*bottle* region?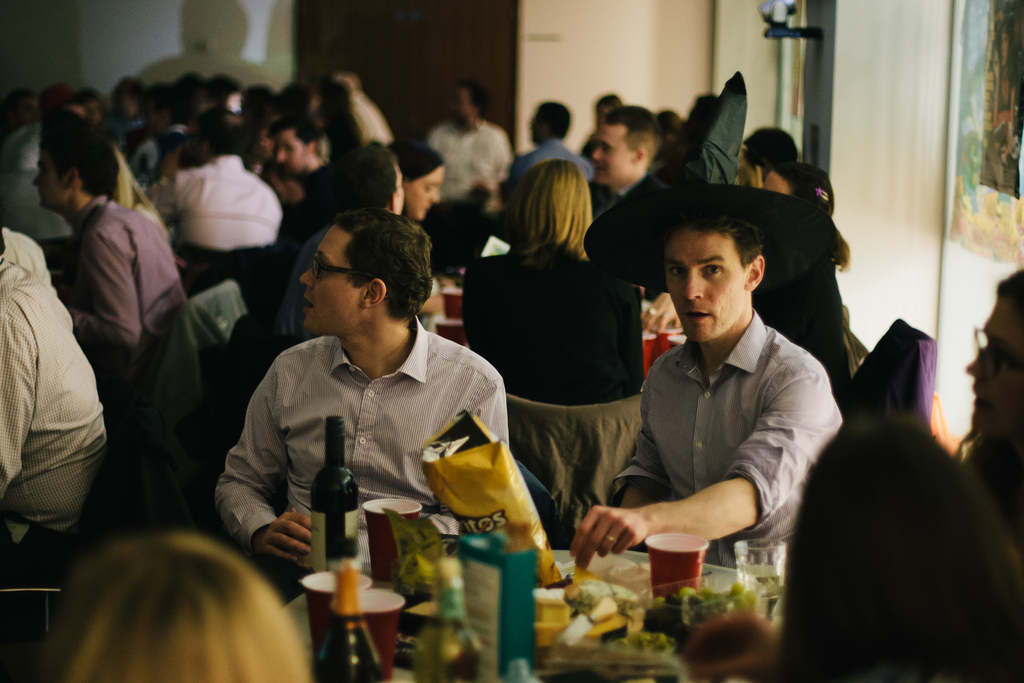
l=411, t=554, r=484, b=682
